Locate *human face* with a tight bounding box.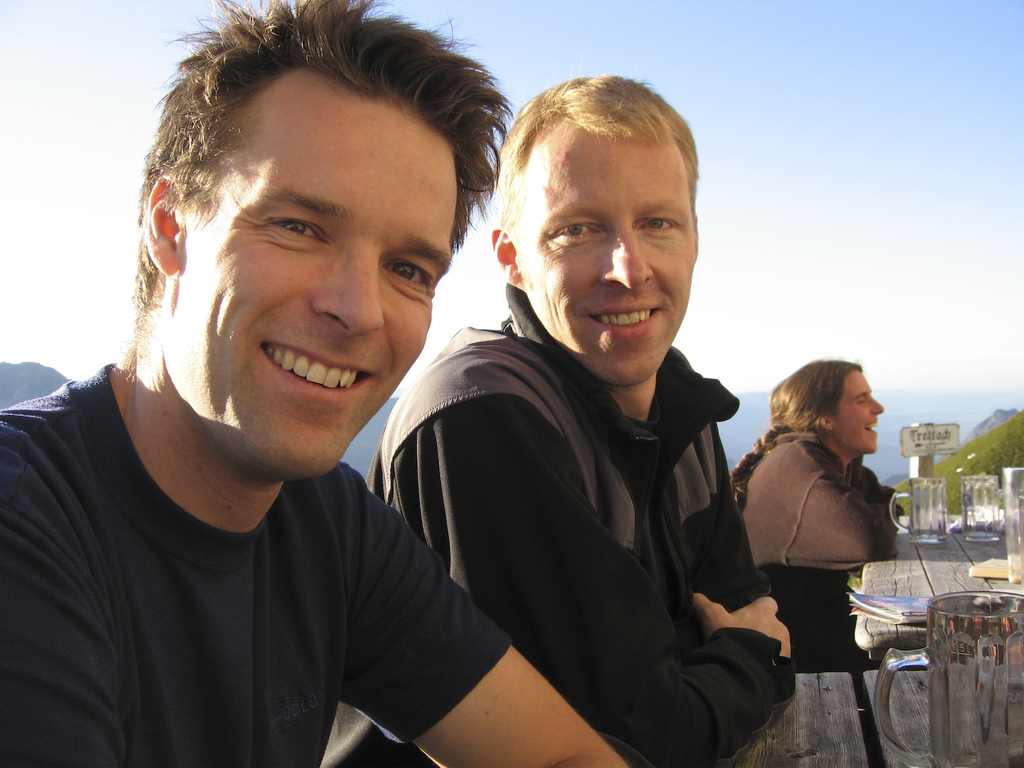
(x1=832, y1=370, x2=886, y2=454).
